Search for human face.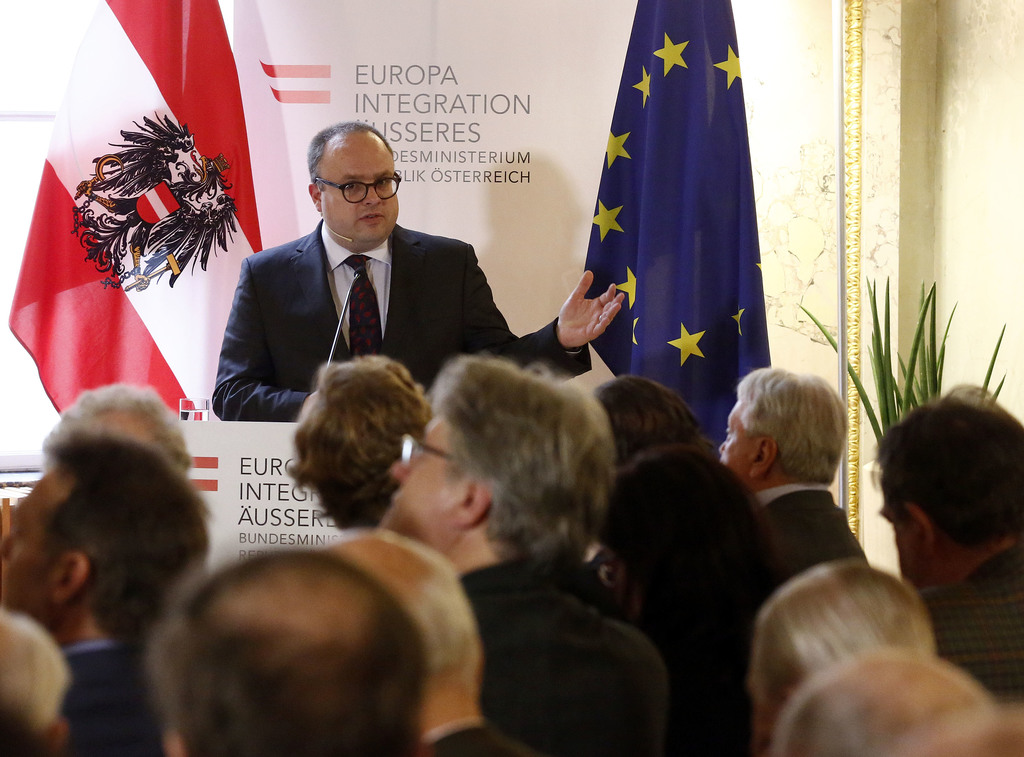
Found at 0, 463, 75, 614.
